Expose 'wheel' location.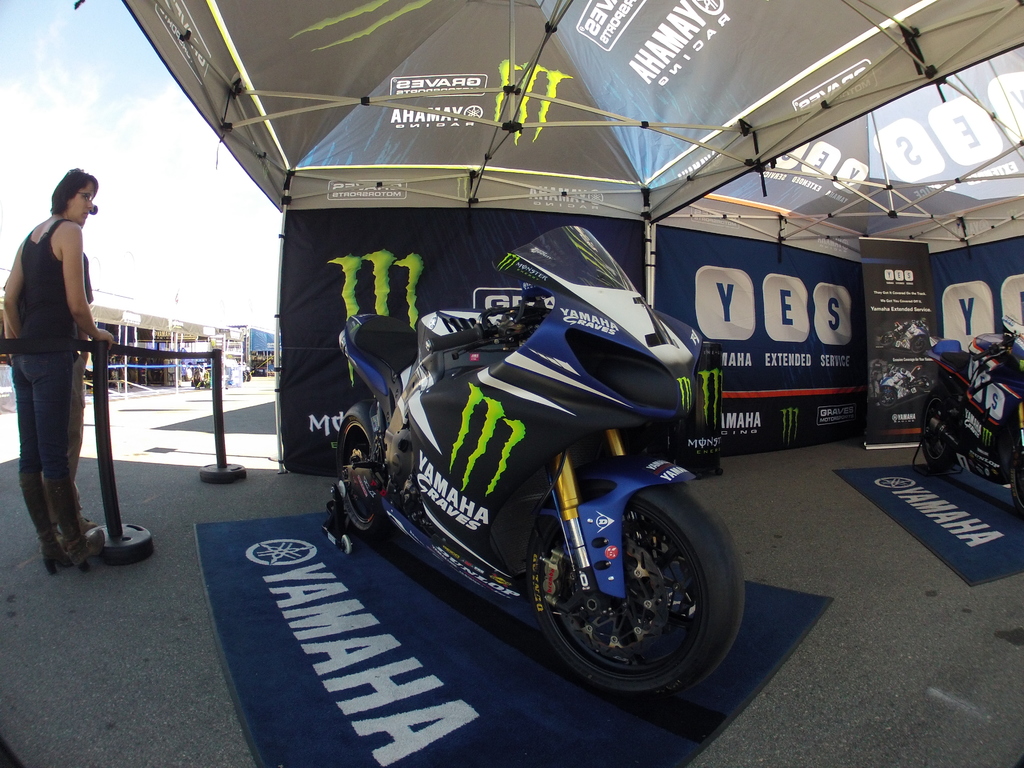
Exposed at x1=243, y1=374, x2=246, y2=382.
